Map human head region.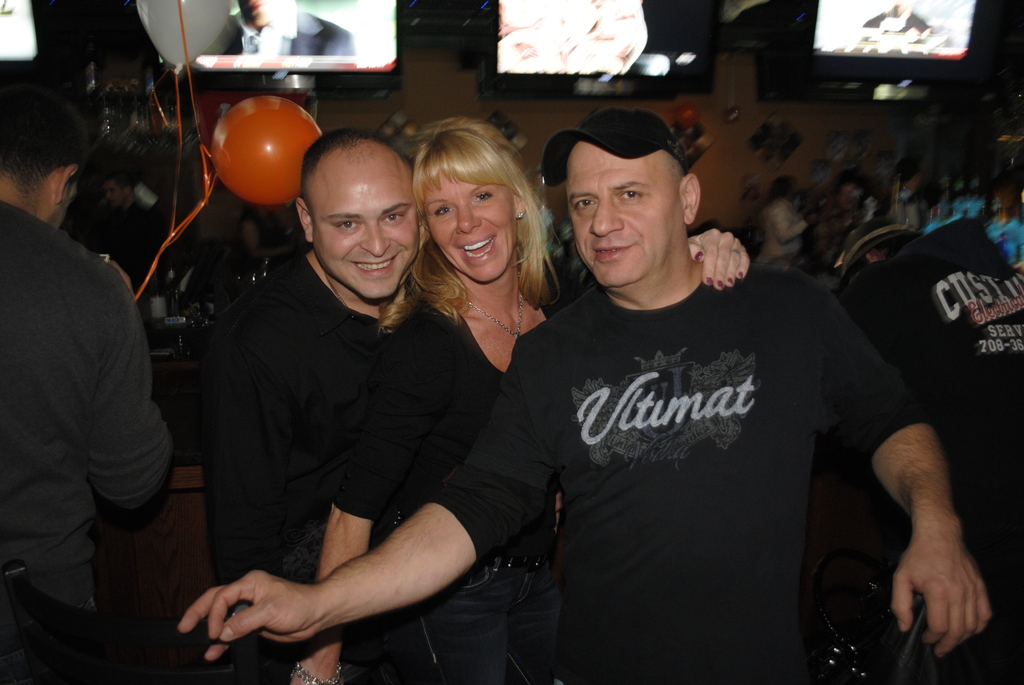
Mapped to region(285, 102, 409, 306).
